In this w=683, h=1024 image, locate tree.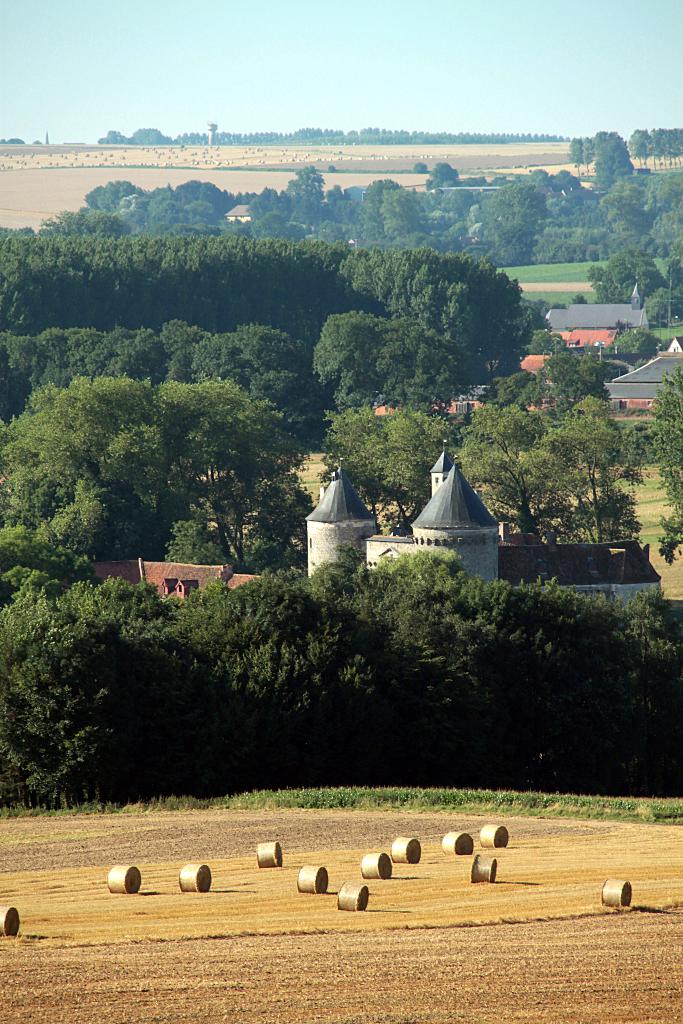
Bounding box: 490, 218, 623, 312.
